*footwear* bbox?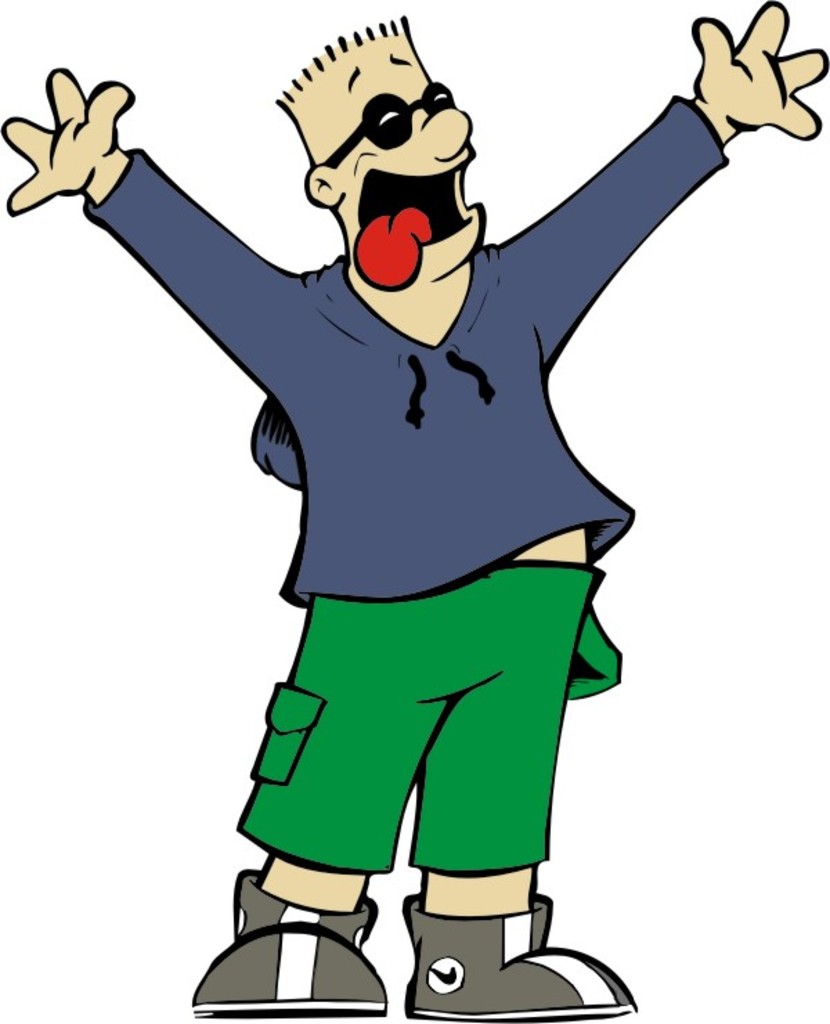
{"left": 405, "top": 894, "right": 645, "bottom": 1020}
